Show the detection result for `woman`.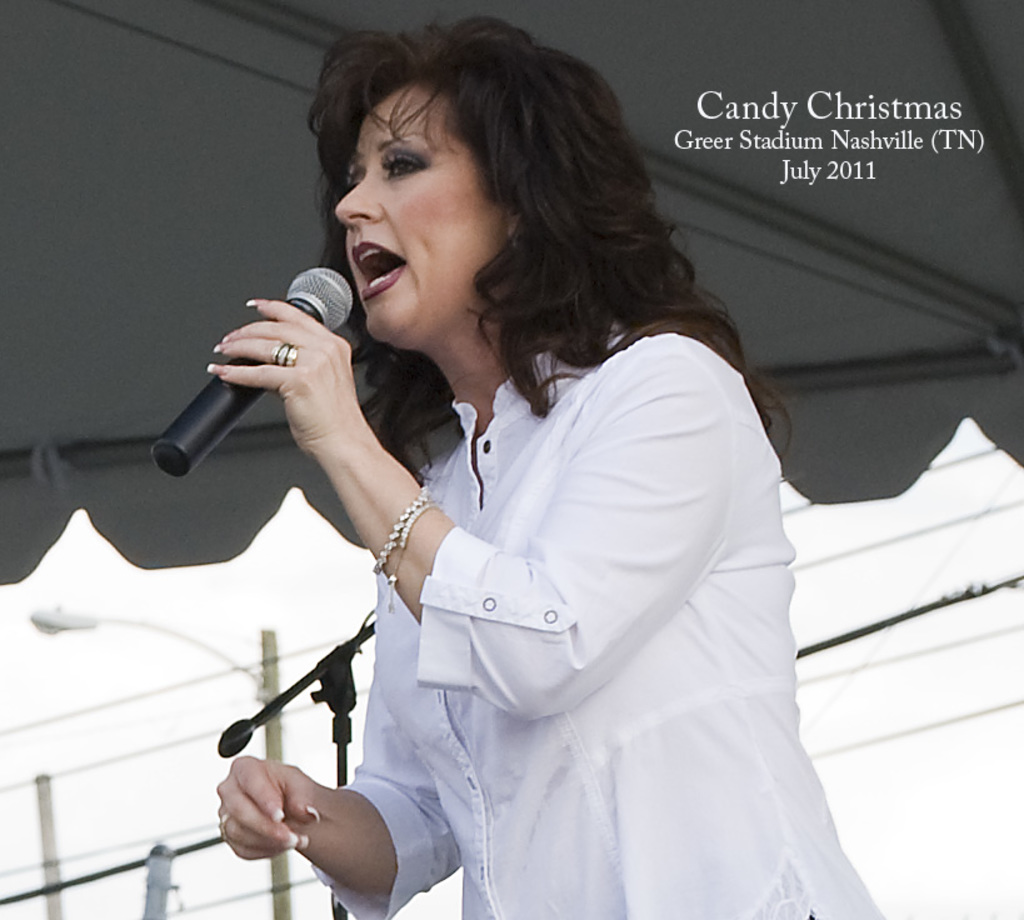
<box>188,58,801,919</box>.
